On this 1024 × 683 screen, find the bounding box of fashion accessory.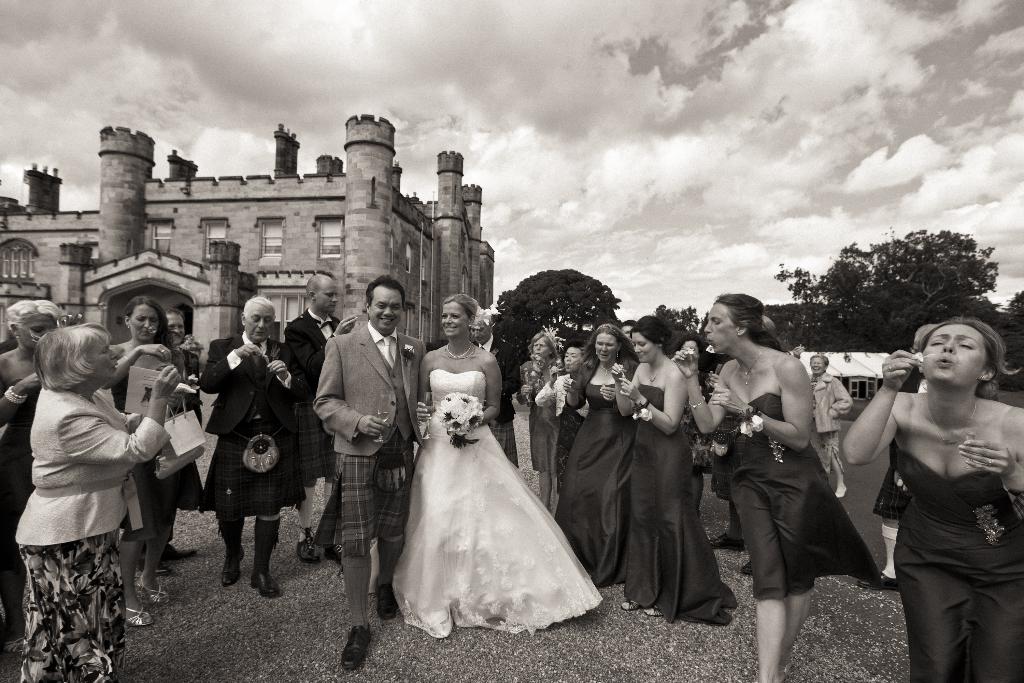
Bounding box: 249 571 282 598.
